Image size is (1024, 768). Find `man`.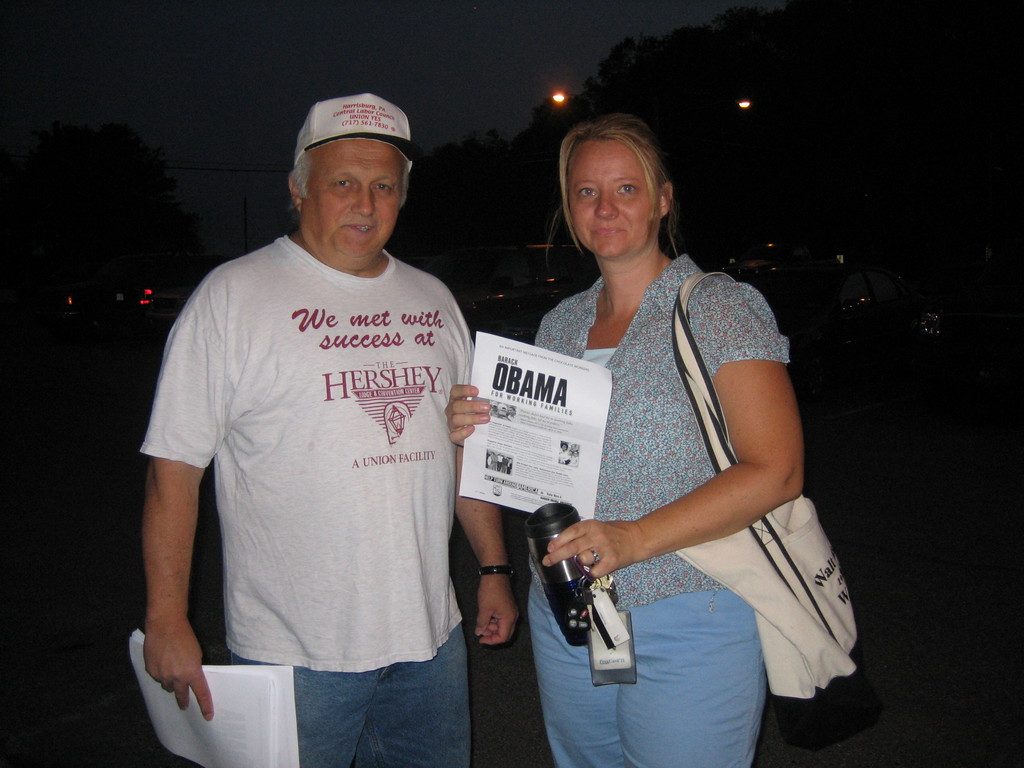
x1=134 y1=92 x2=484 y2=767.
